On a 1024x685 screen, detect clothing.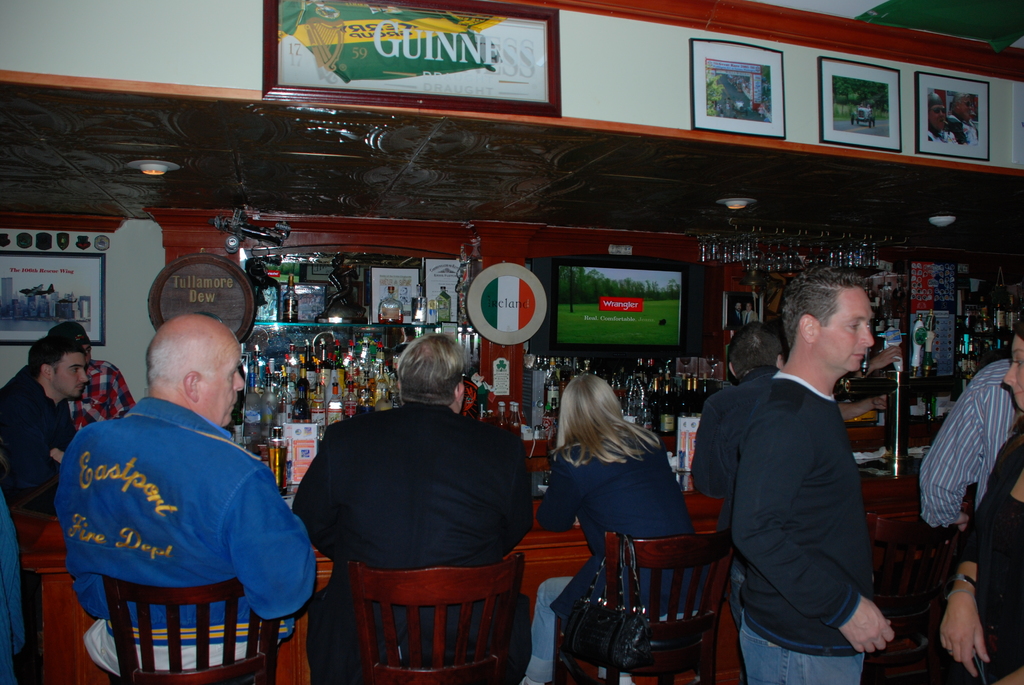
box=[65, 363, 137, 437].
